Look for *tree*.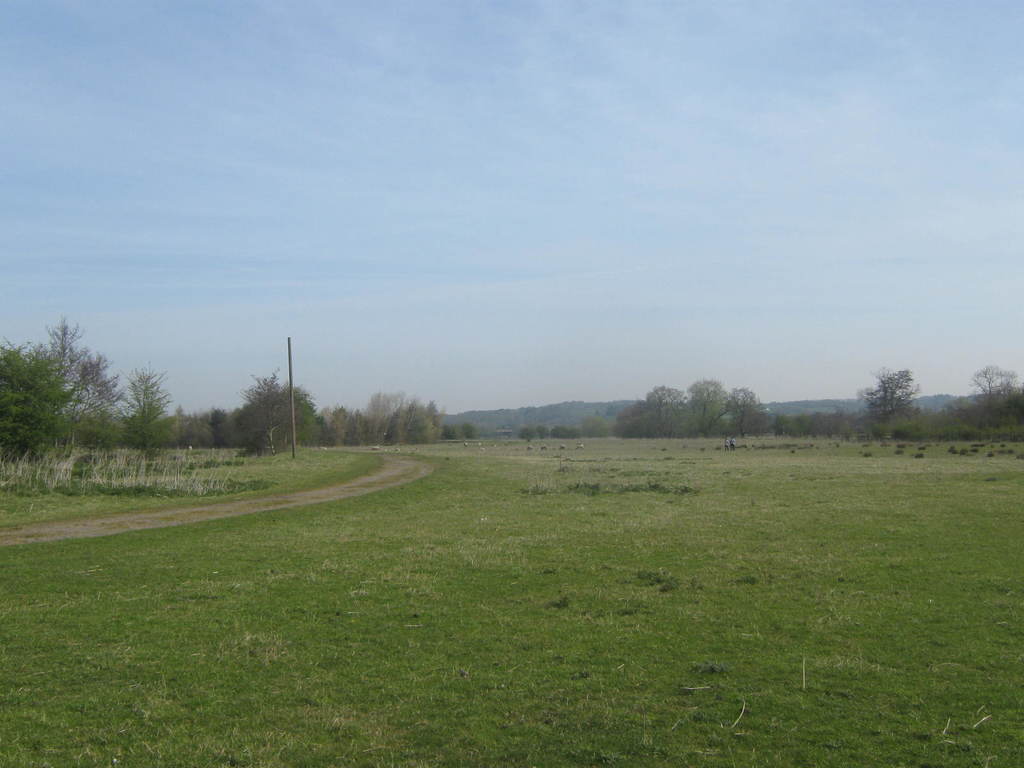
Found: x1=122, y1=365, x2=175, y2=454.
